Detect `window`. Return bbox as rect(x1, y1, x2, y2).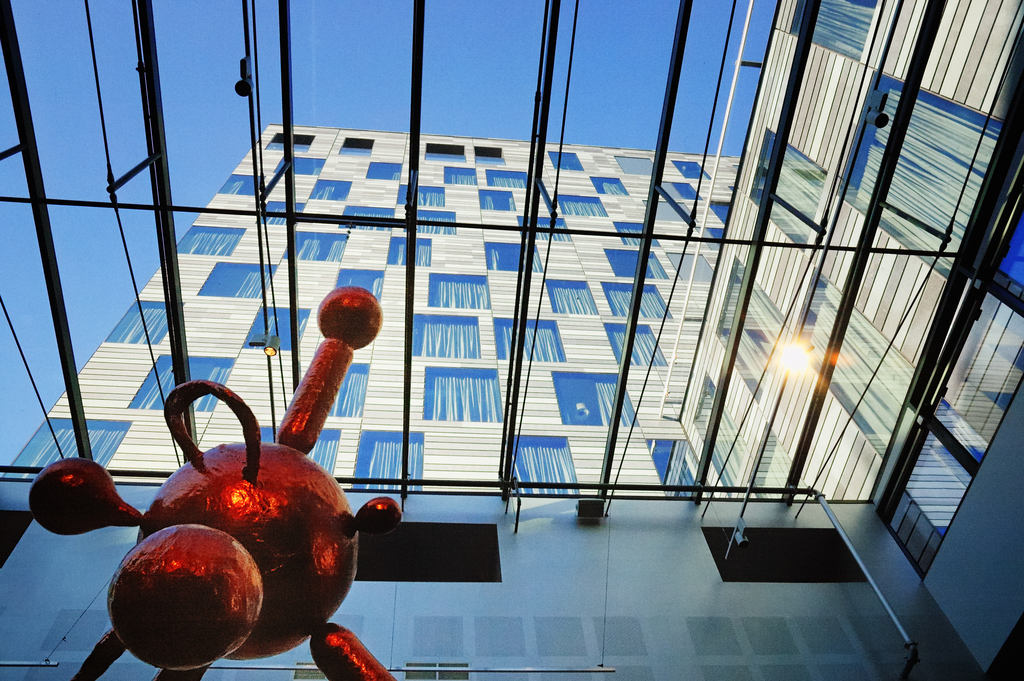
rect(509, 429, 577, 502).
